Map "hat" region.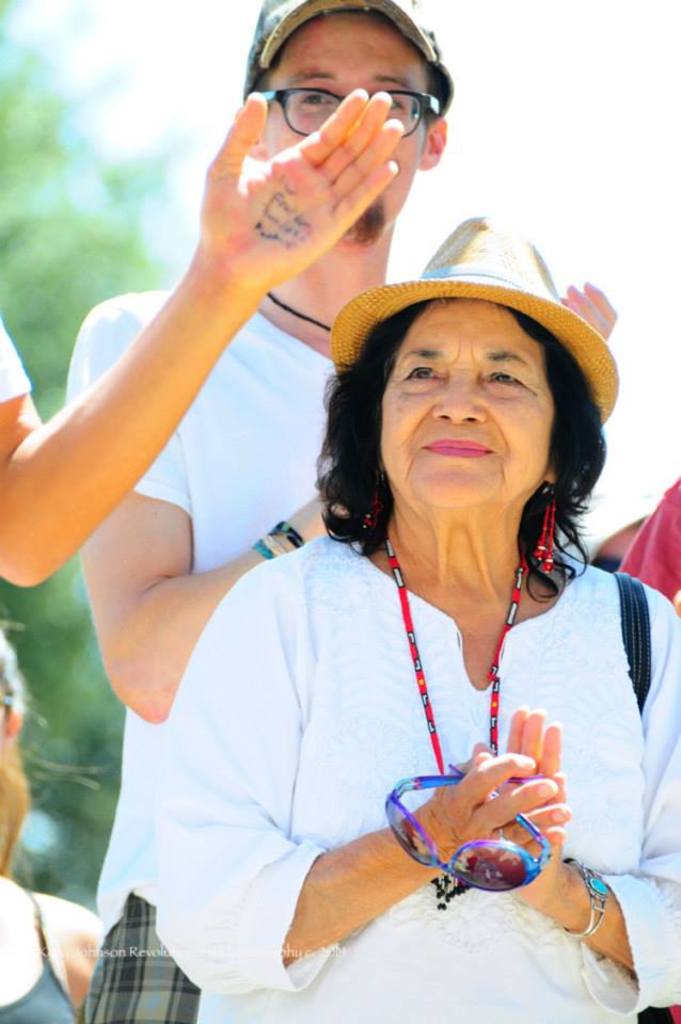
Mapped to (left=248, top=0, right=438, bottom=74).
